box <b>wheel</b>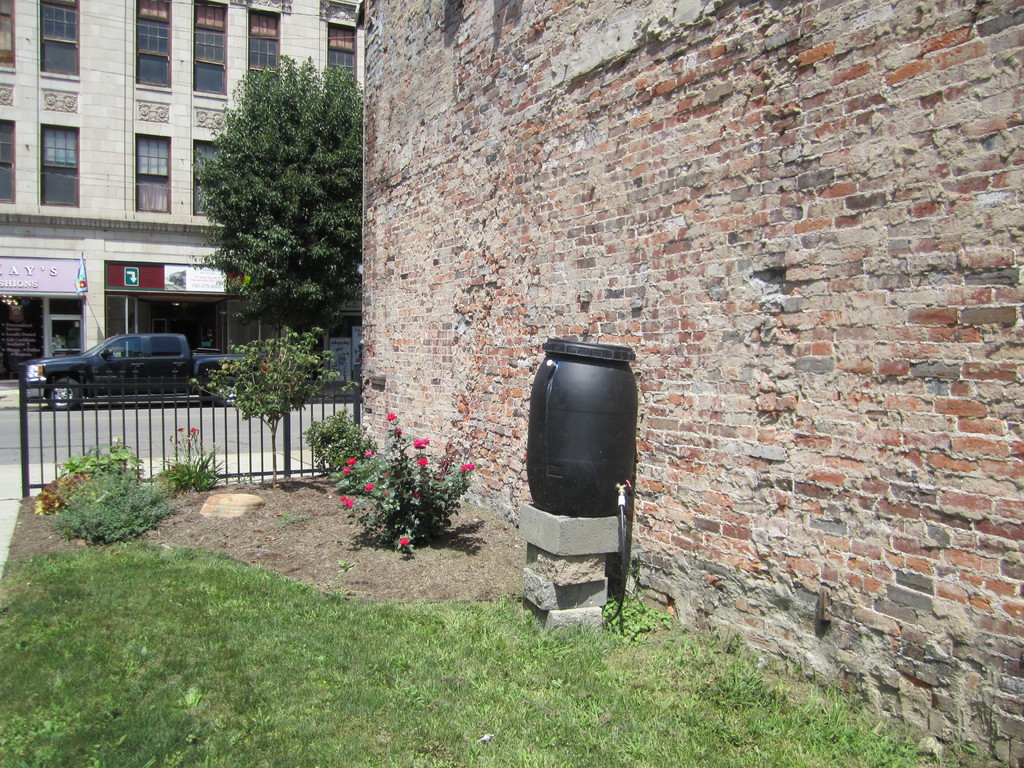
45:380:89:412
